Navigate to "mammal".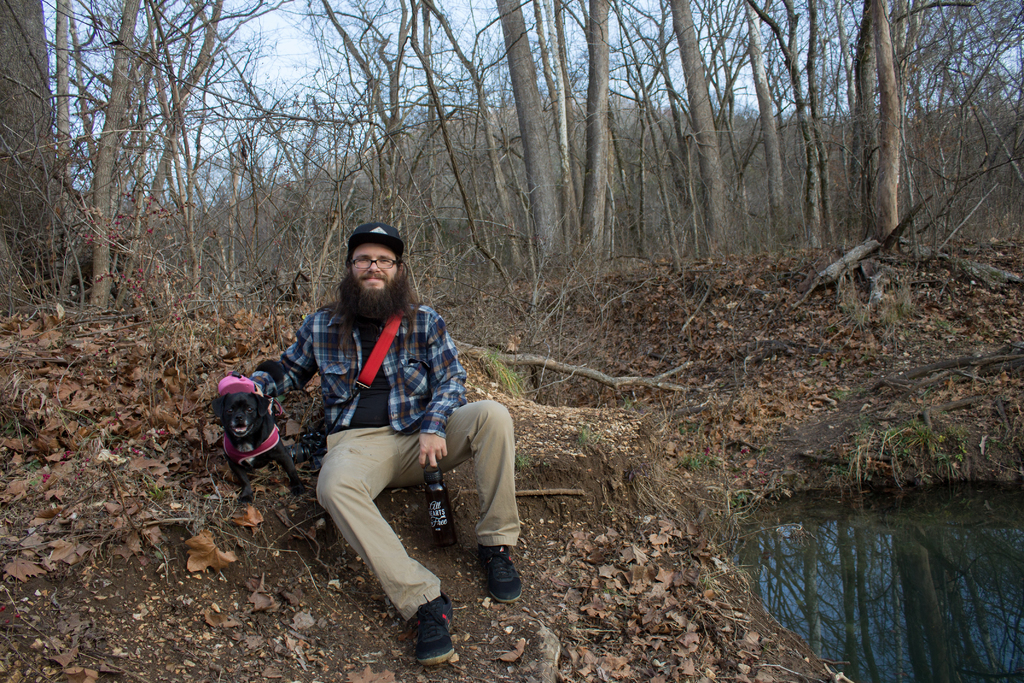
Navigation target: {"x1": 203, "y1": 388, "x2": 305, "y2": 491}.
